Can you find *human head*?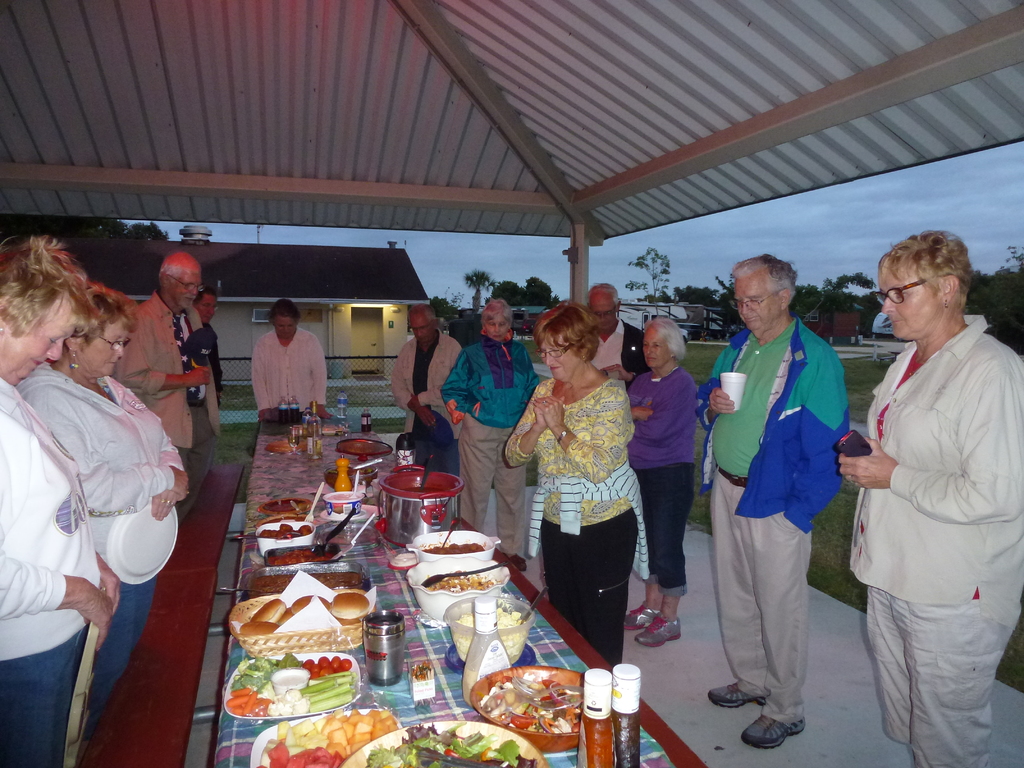
Yes, bounding box: detection(586, 284, 620, 333).
